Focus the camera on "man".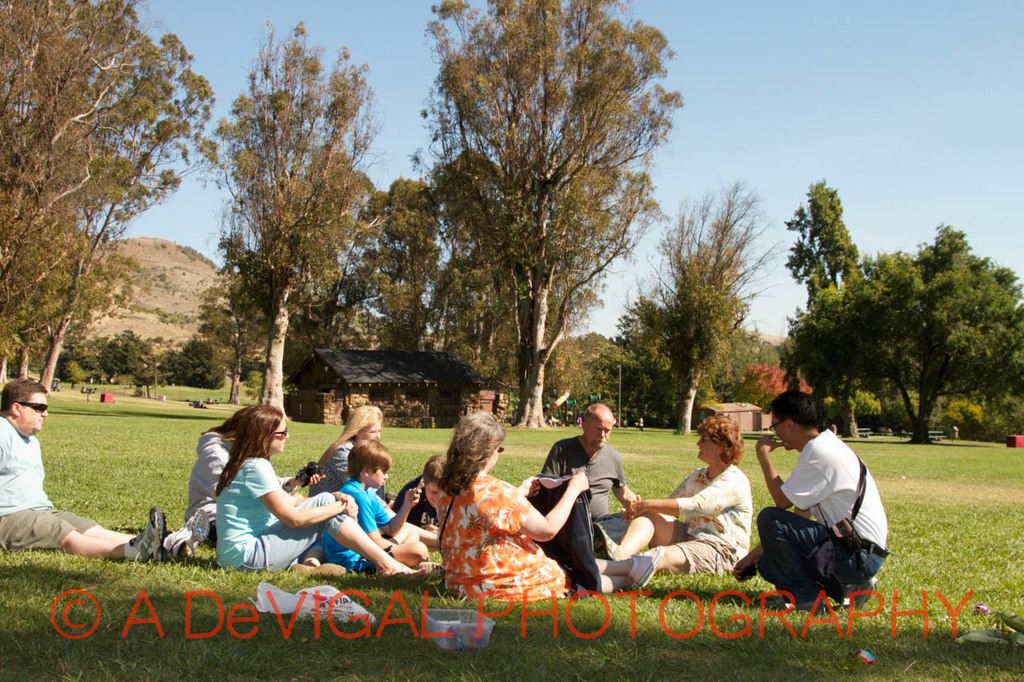
Focus region: 759:400:890:620.
